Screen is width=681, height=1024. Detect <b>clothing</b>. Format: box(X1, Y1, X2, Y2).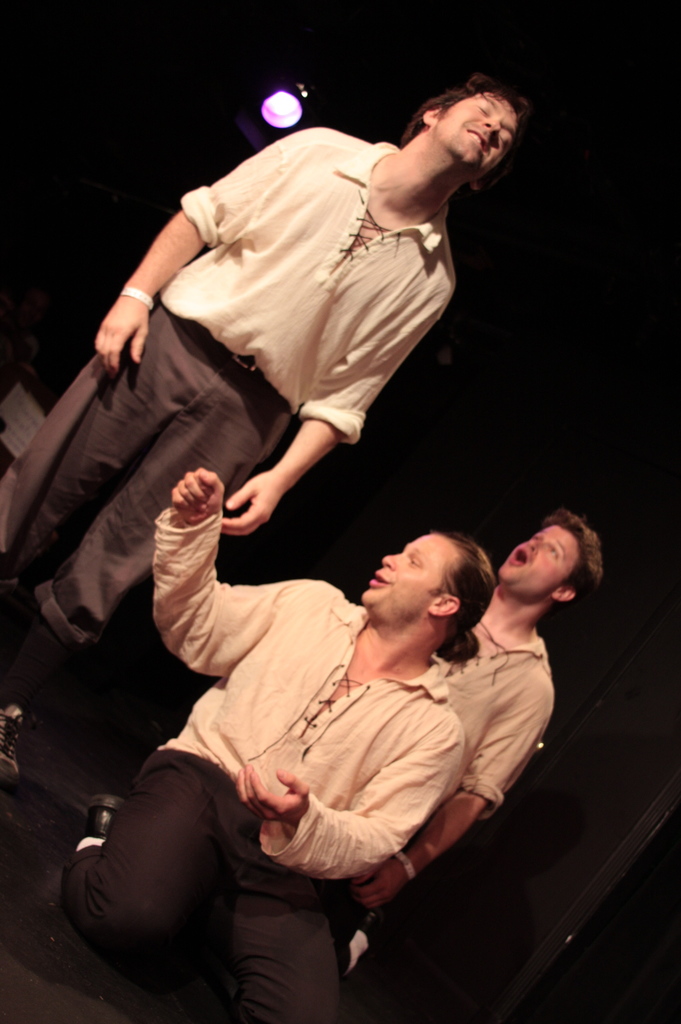
box(441, 636, 557, 816).
